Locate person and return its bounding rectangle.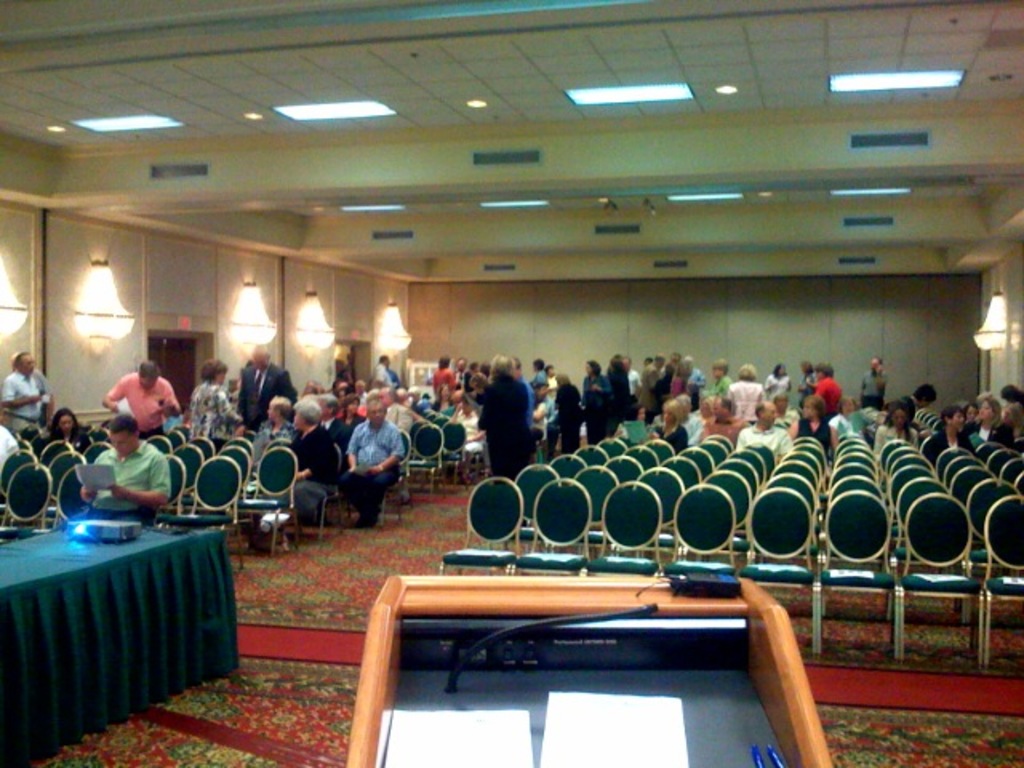
l=80, t=414, r=173, b=523.
